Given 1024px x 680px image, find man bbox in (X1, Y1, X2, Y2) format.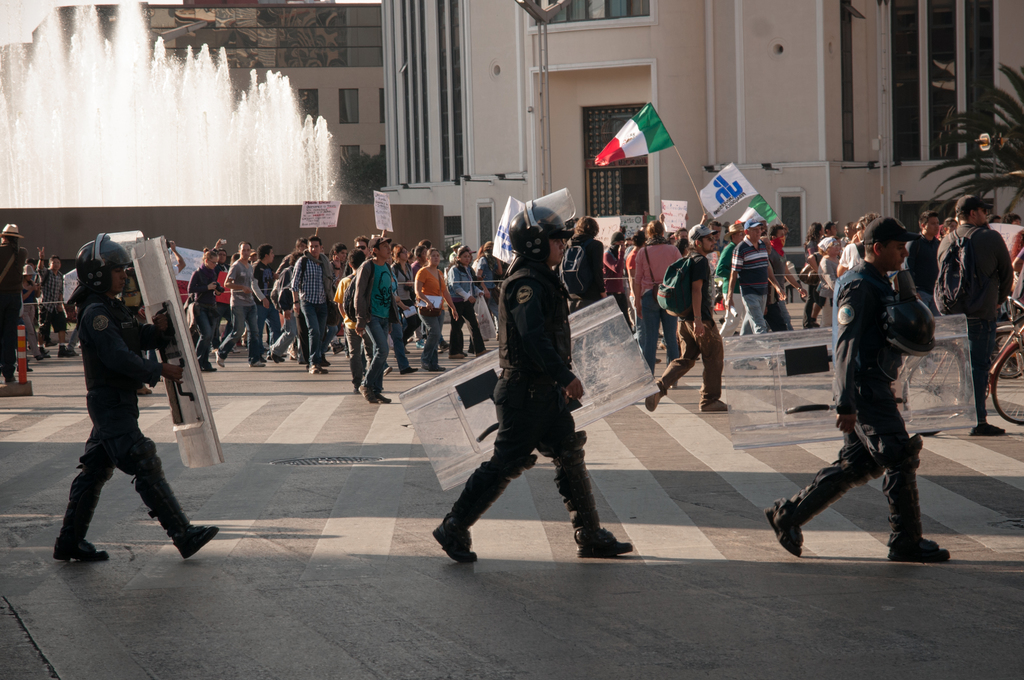
(49, 234, 220, 565).
